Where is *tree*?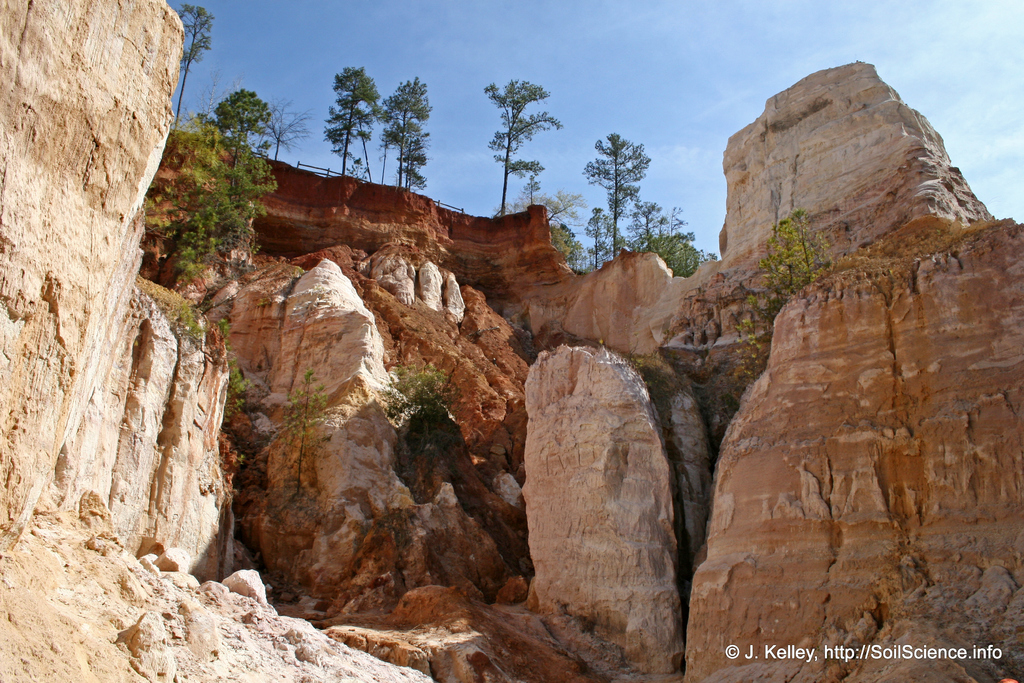
(479,75,563,204).
